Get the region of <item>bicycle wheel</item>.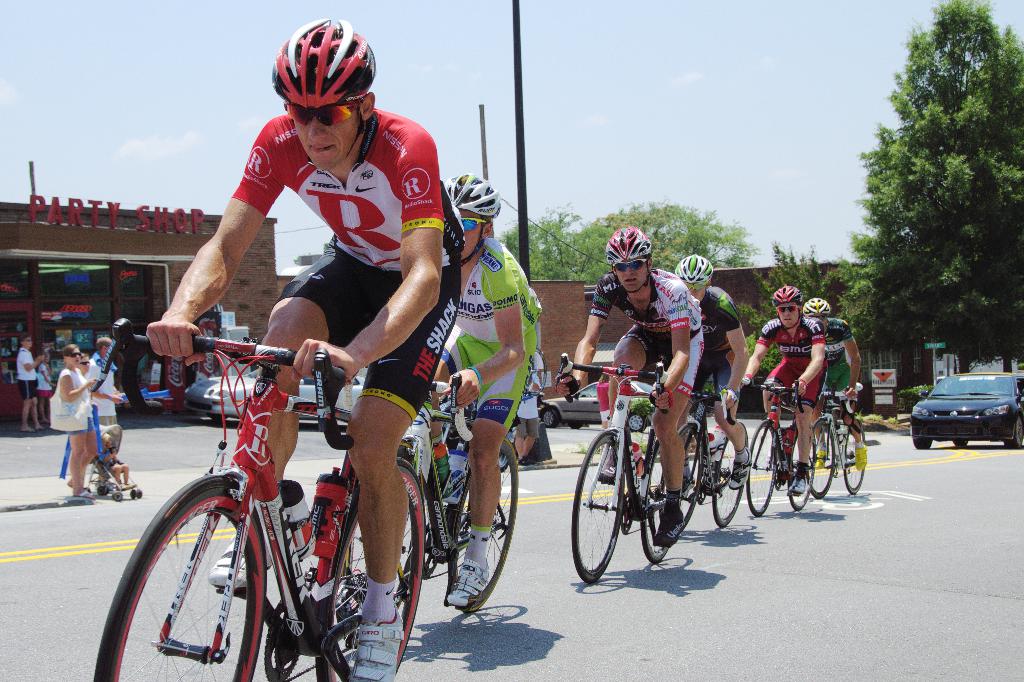
select_region(316, 458, 427, 681).
